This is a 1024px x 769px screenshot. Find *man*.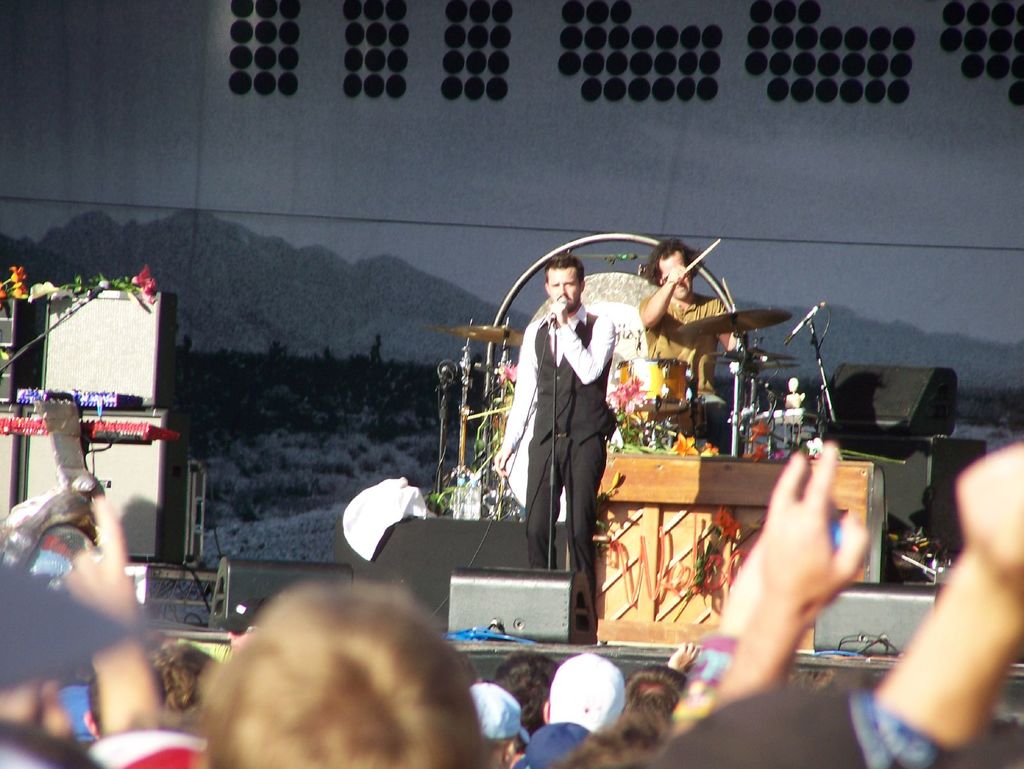
Bounding box: 502,241,631,621.
